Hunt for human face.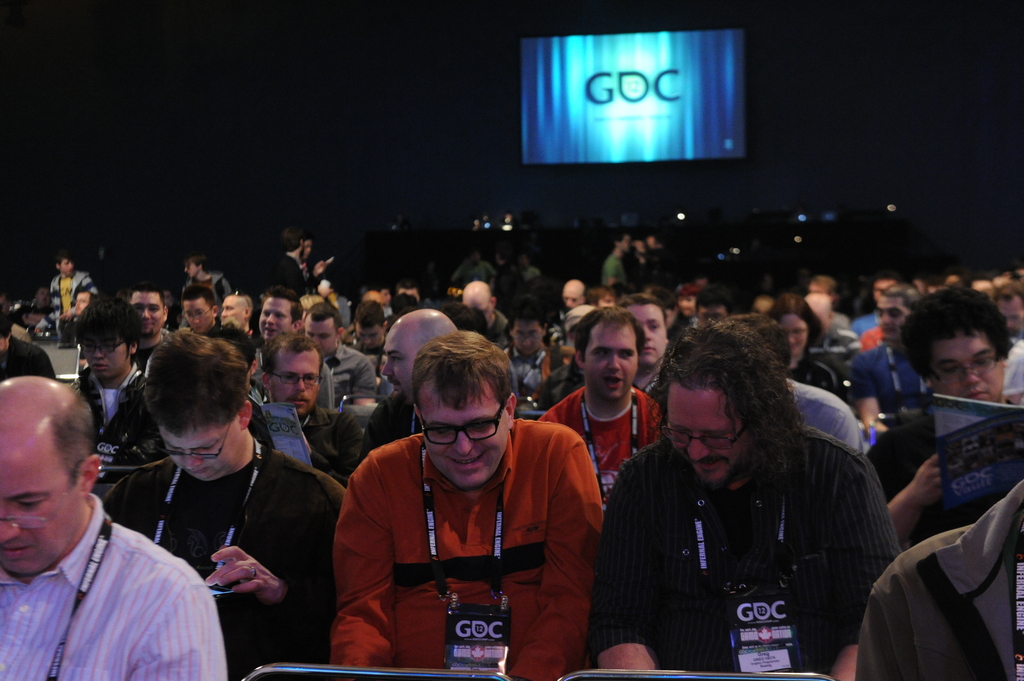
Hunted down at [160,419,244,482].
